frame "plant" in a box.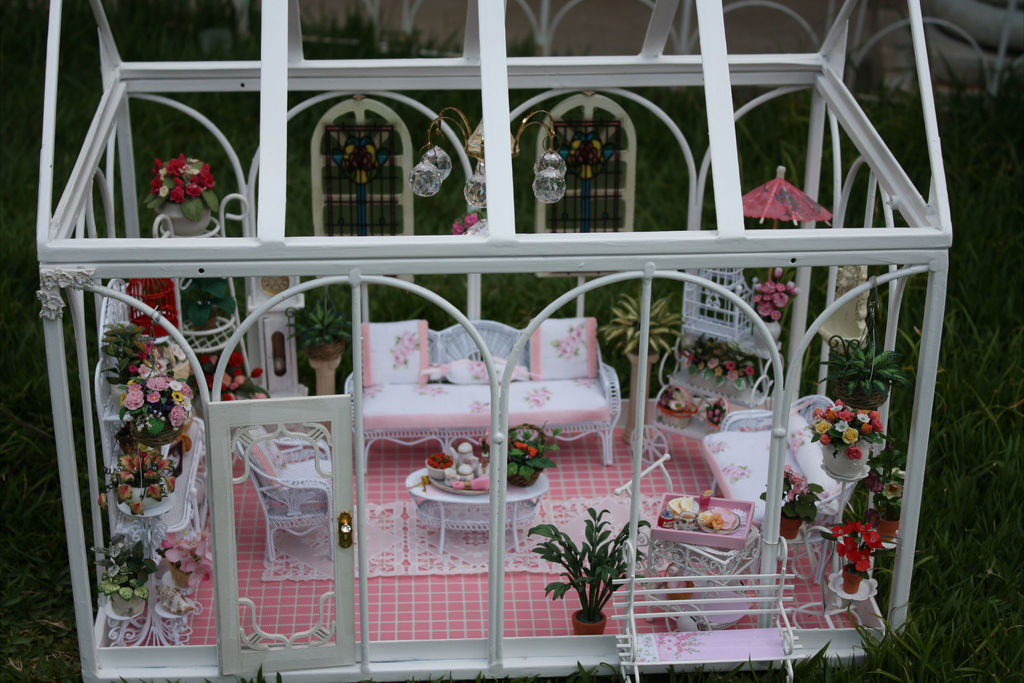
box(810, 324, 913, 411).
